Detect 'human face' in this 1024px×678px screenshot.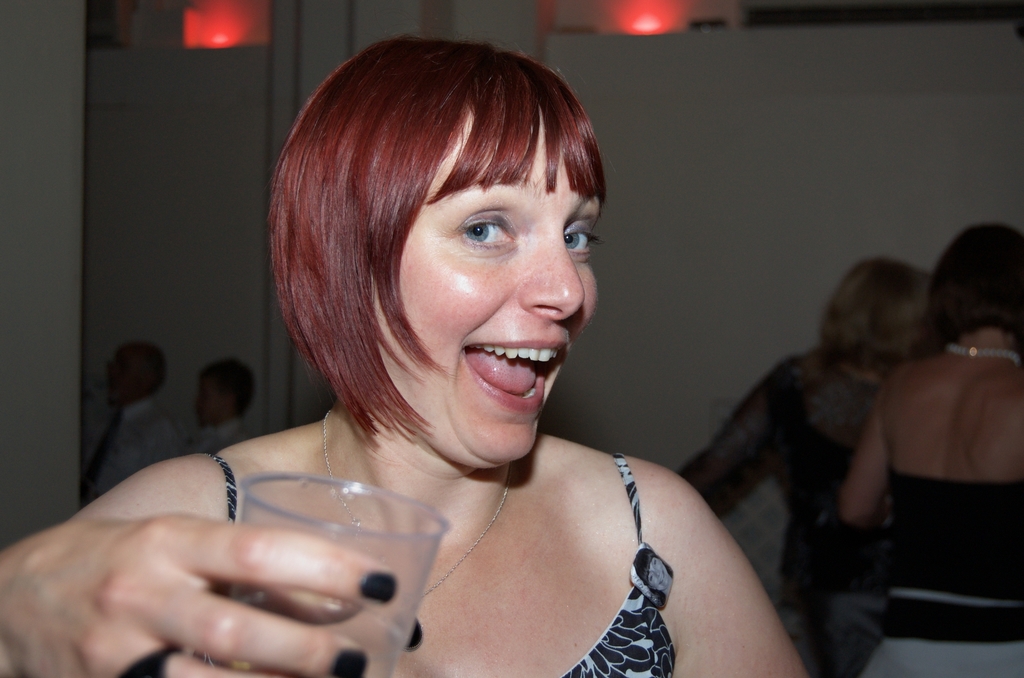
Detection: [left=200, top=379, right=225, bottom=423].
